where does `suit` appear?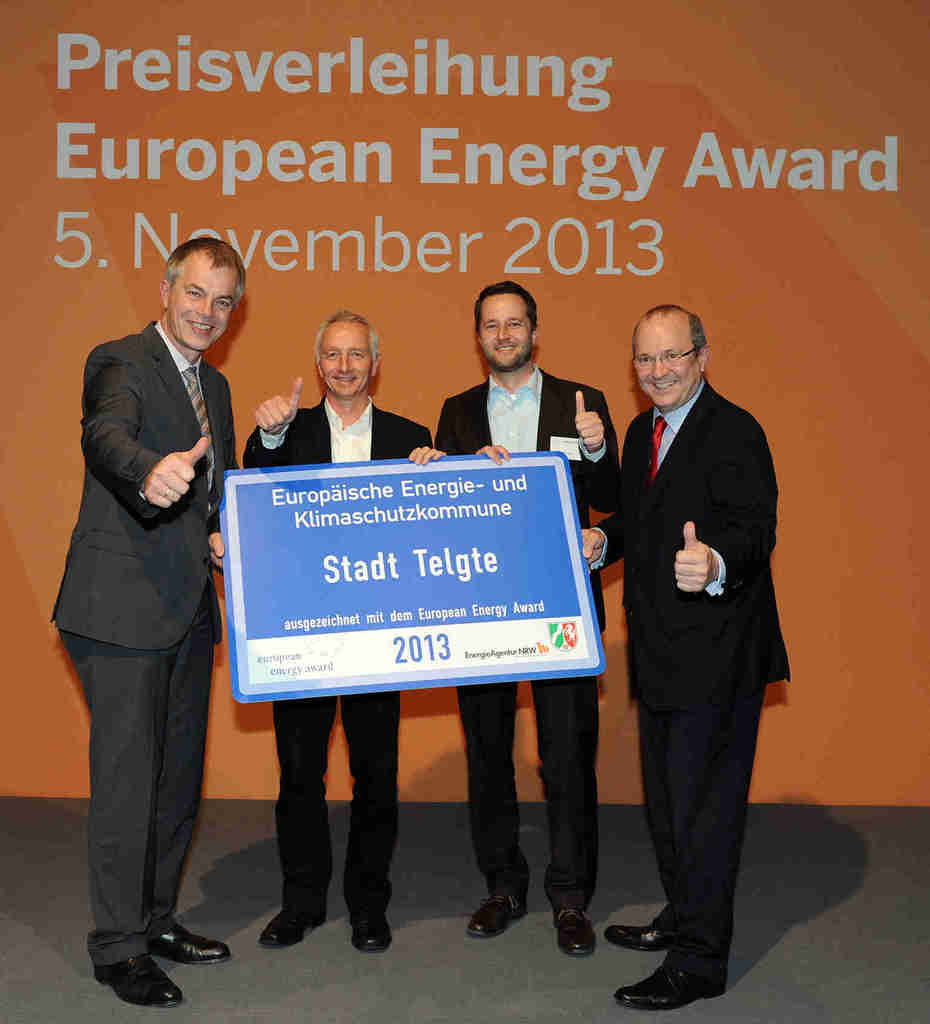
Appears at (x1=612, y1=310, x2=790, y2=1011).
